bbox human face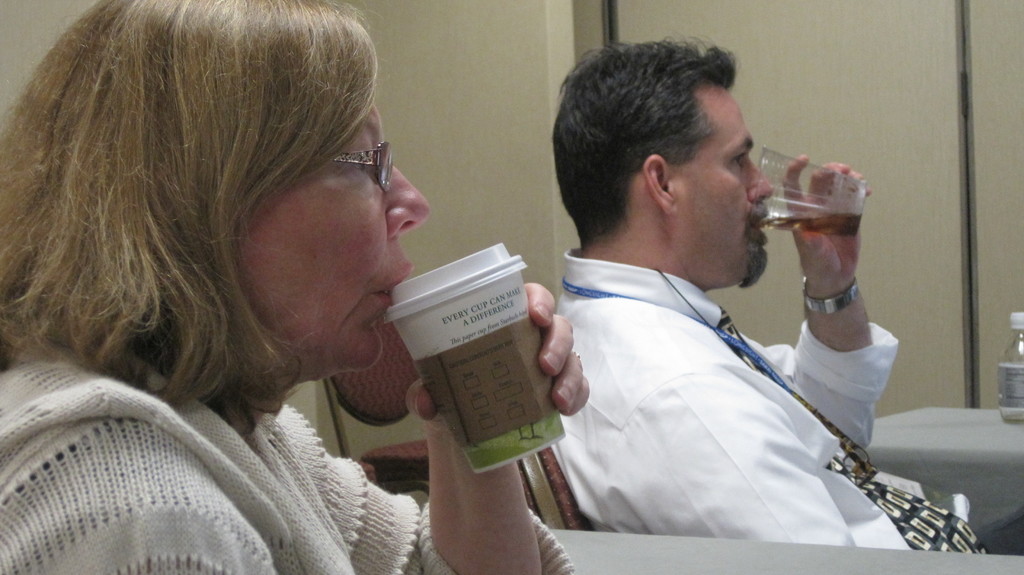
<region>230, 53, 436, 378</region>
